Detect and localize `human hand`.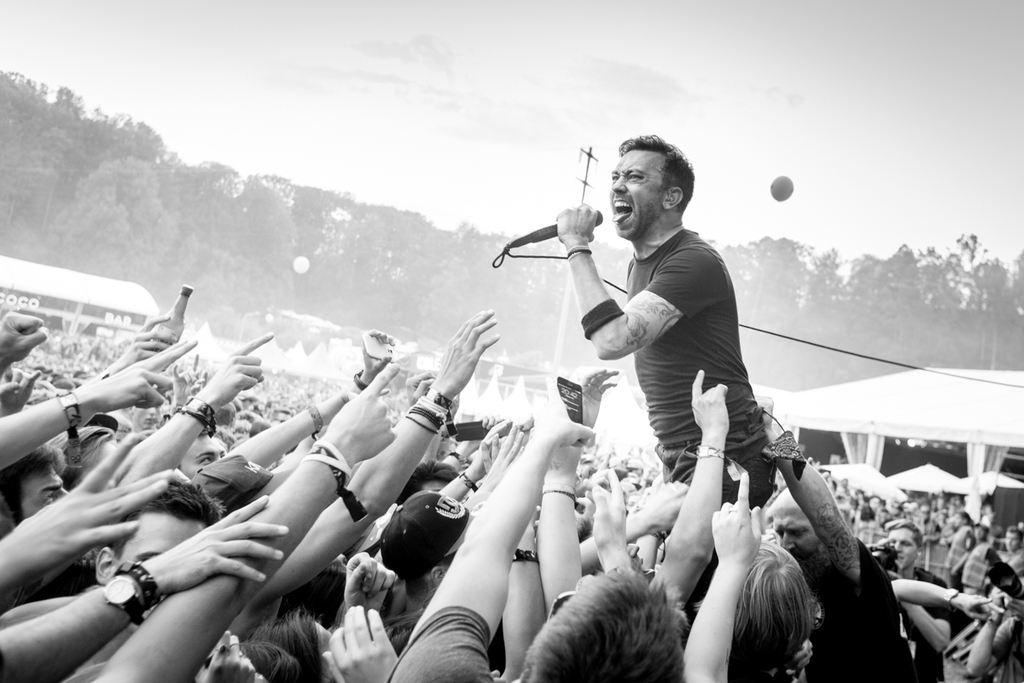
Localized at 531 504 546 521.
